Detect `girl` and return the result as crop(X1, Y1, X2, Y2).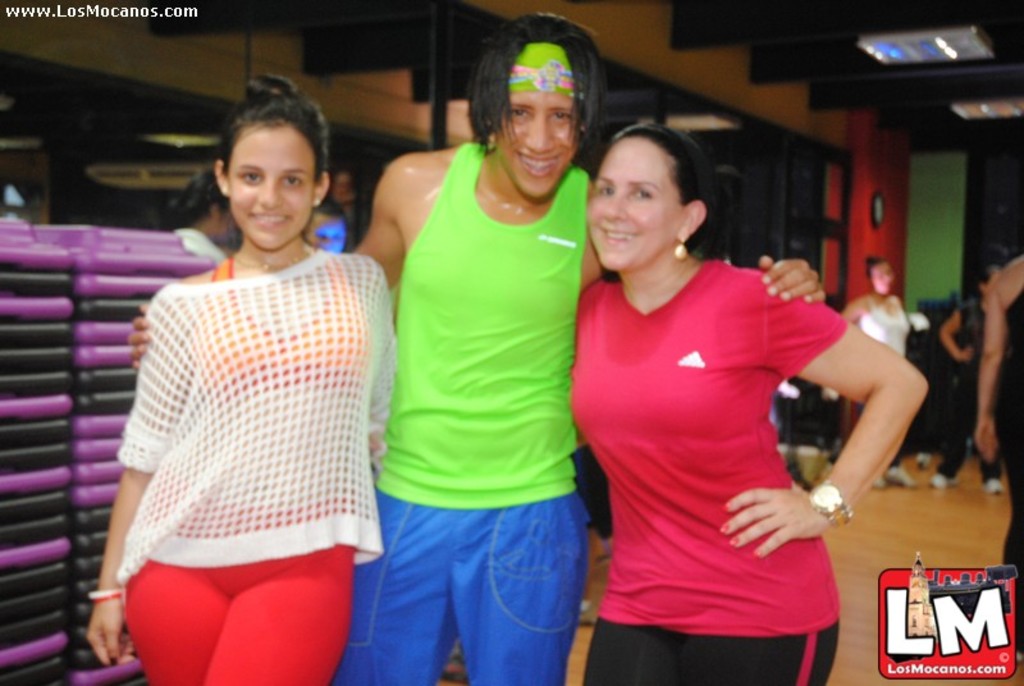
crop(129, 5, 837, 685).
